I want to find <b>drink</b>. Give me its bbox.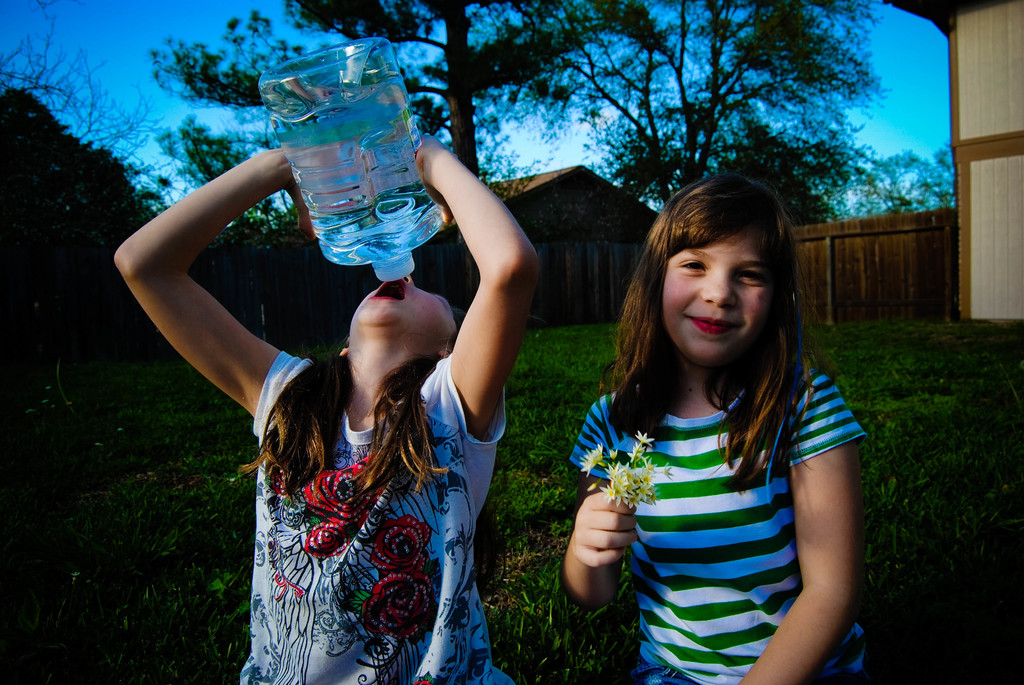
[x1=257, y1=36, x2=444, y2=283].
